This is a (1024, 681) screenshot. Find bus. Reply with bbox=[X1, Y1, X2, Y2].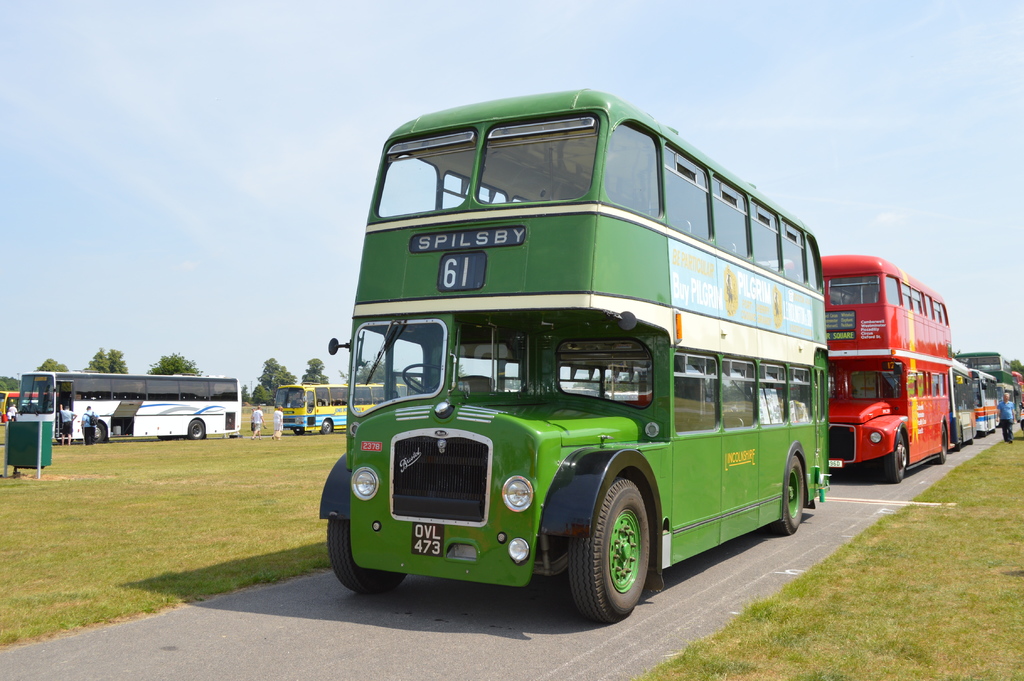
bbox=[319, 86, 829, 621].
